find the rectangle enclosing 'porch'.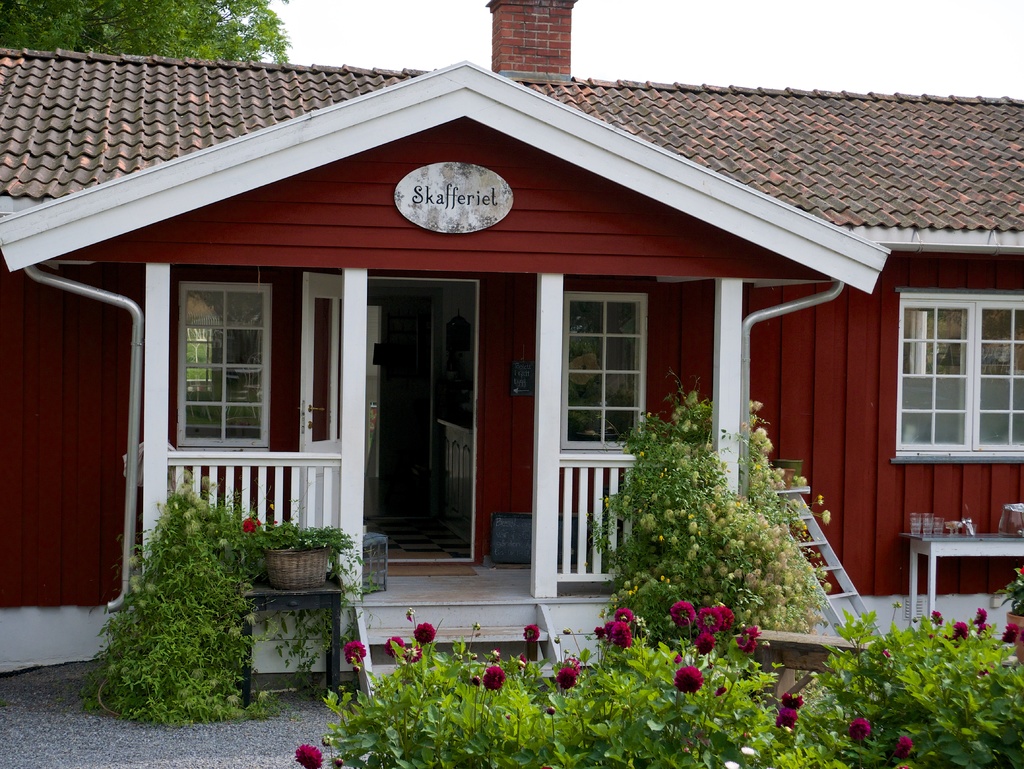
[left=156, top=449, right=561, bottom=601].
